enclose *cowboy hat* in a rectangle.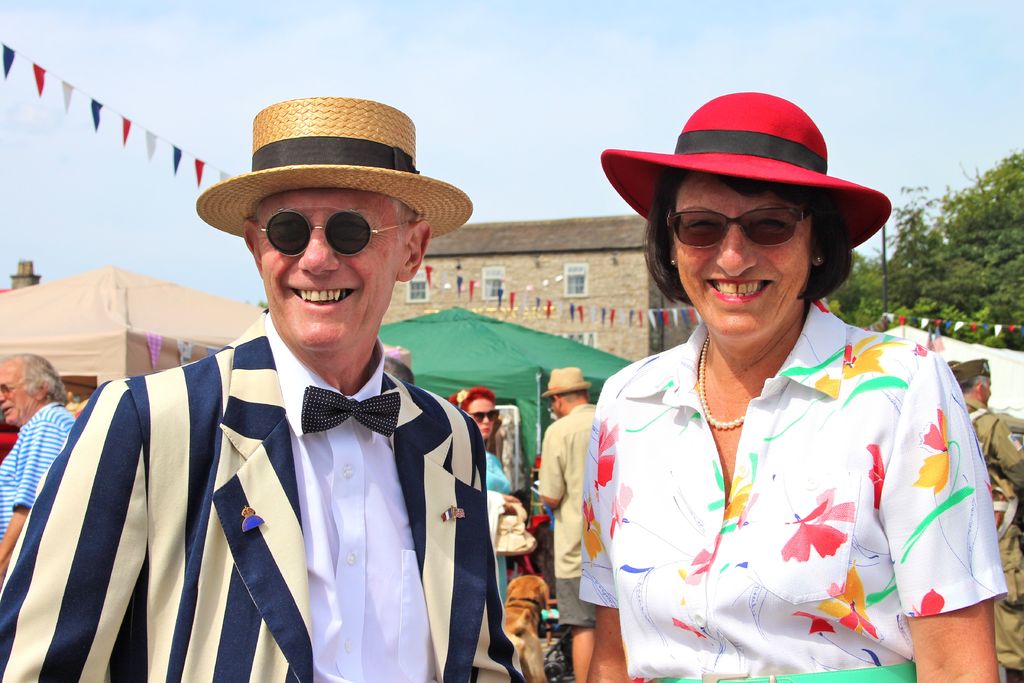
[x1=535, y1=368, x2=598, y2=399].
